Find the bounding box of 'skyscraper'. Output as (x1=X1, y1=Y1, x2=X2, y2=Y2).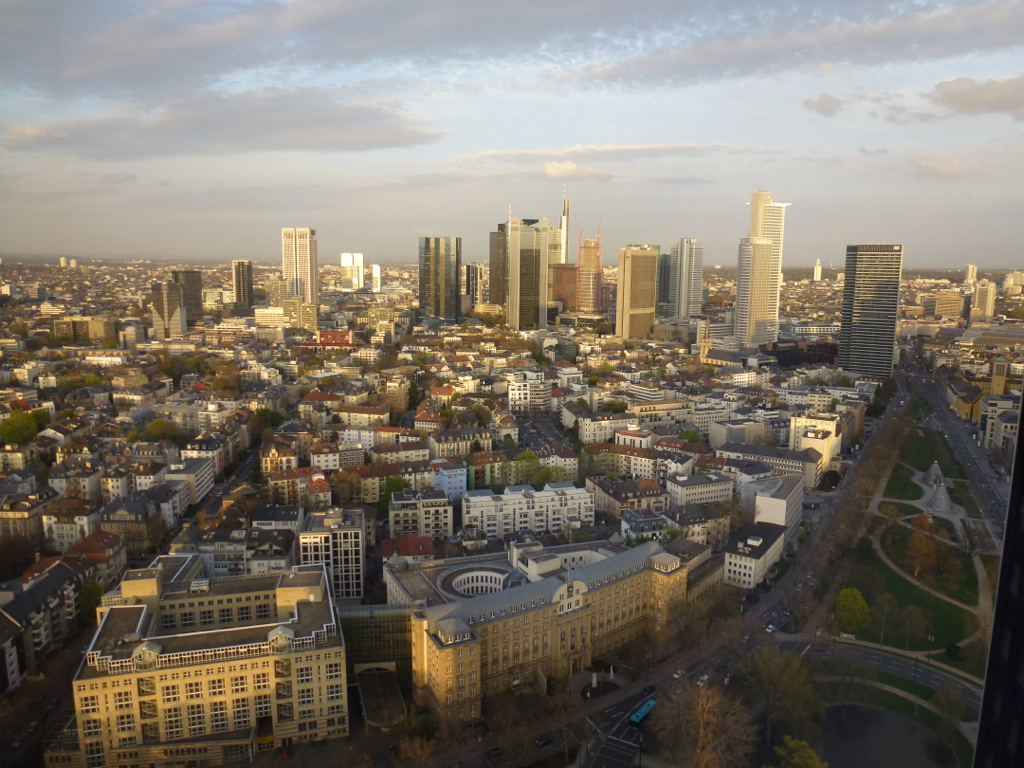
(x1=282, y1=227, x2=318, y2=322).
